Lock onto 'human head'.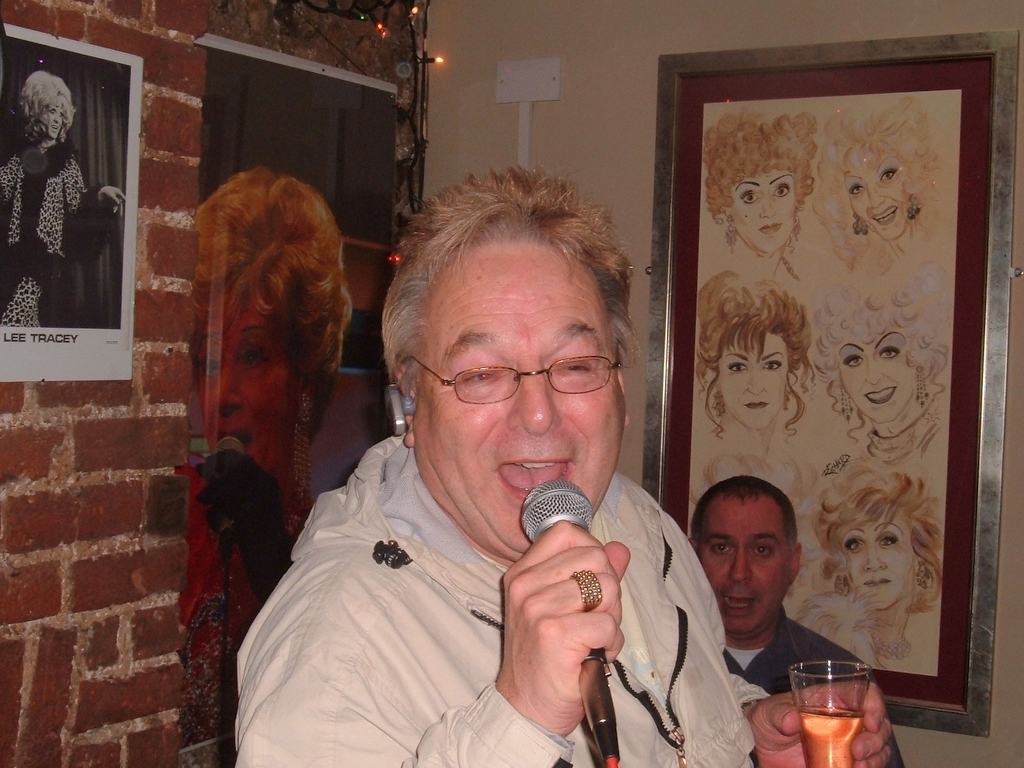
Locked: {"left": 816, "top": 96, "right": 948, "bottom": 248}.
